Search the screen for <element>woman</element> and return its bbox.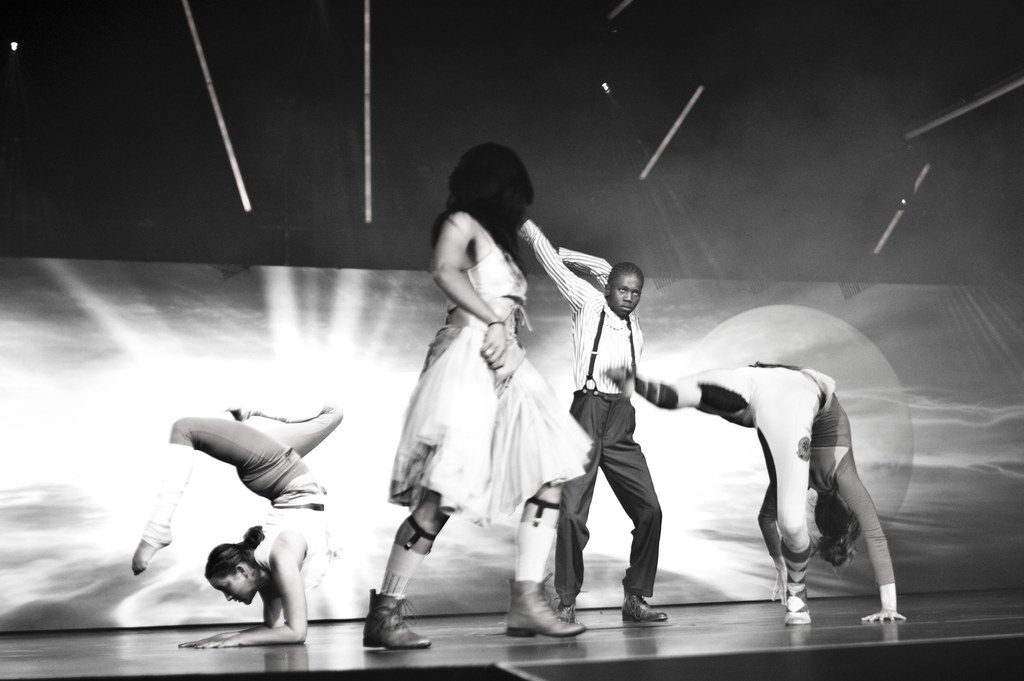
Found: [596,360,905,630].
